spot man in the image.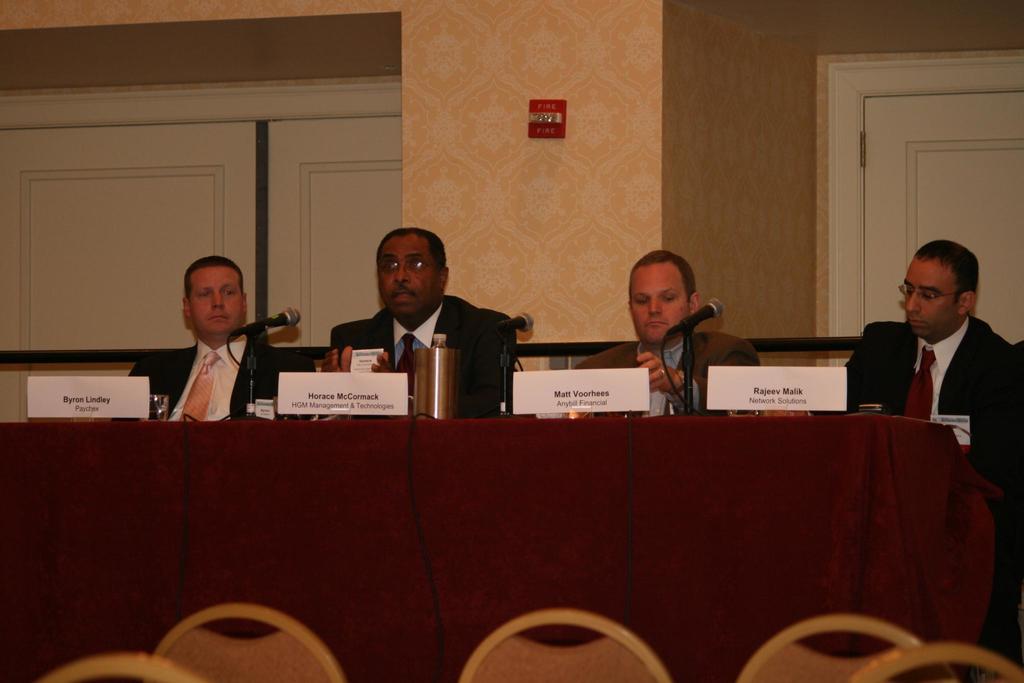
man found at {"x1": 566, "y1": 252, "x2": 759, "y2": 422}.
